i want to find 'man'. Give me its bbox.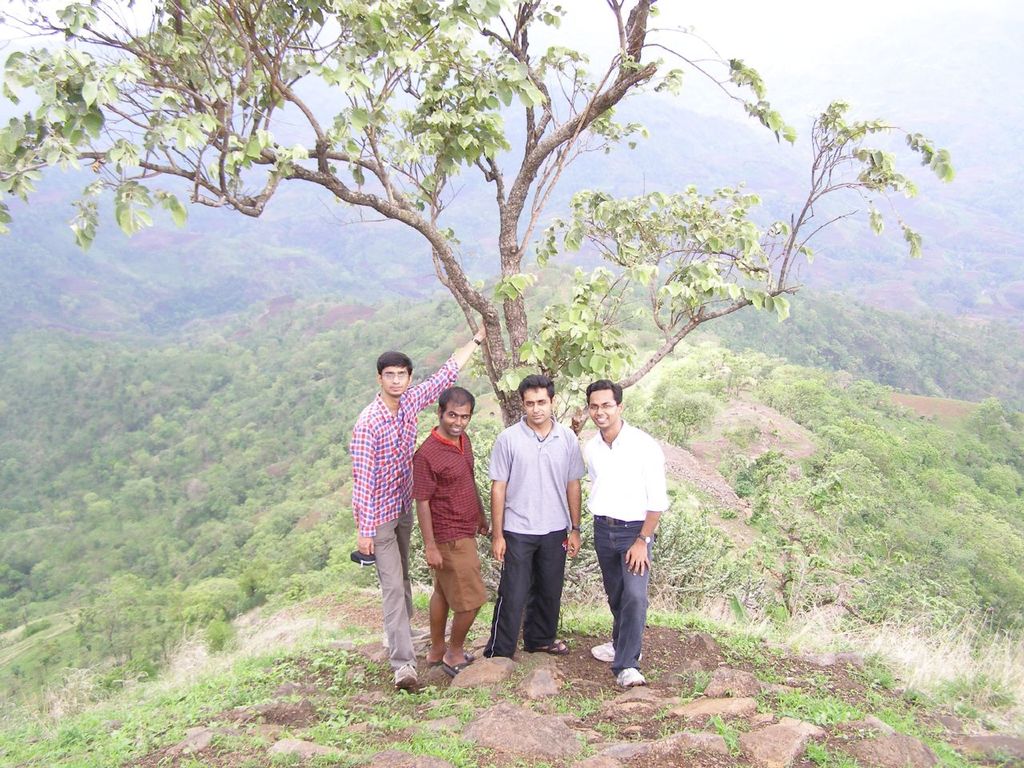
409,389,486,677.
